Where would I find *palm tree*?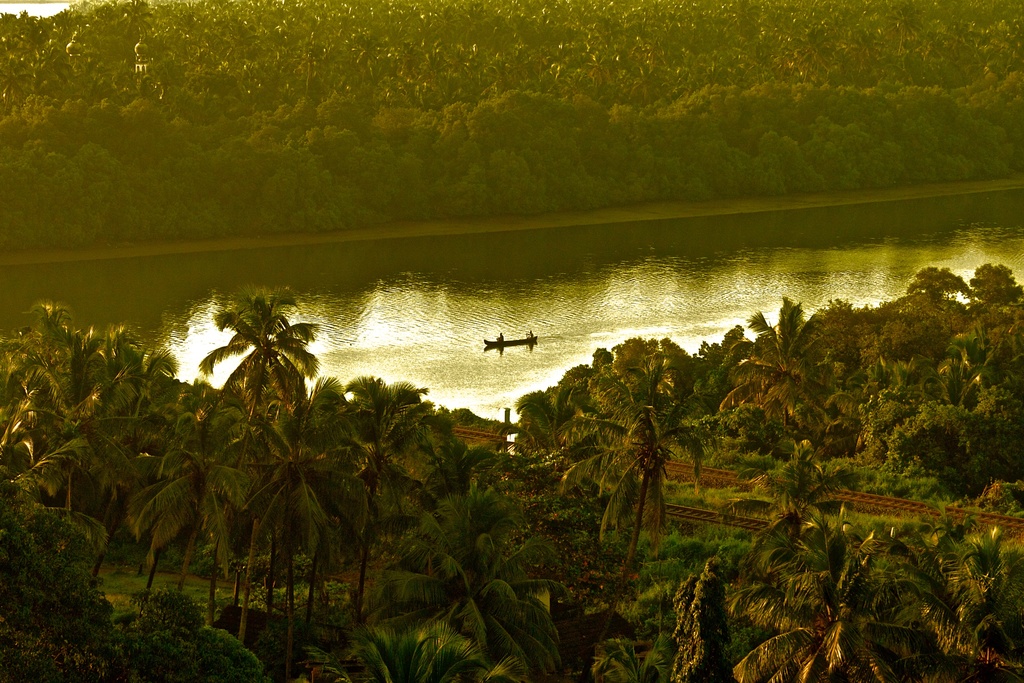
At 904,335,1023,514.
